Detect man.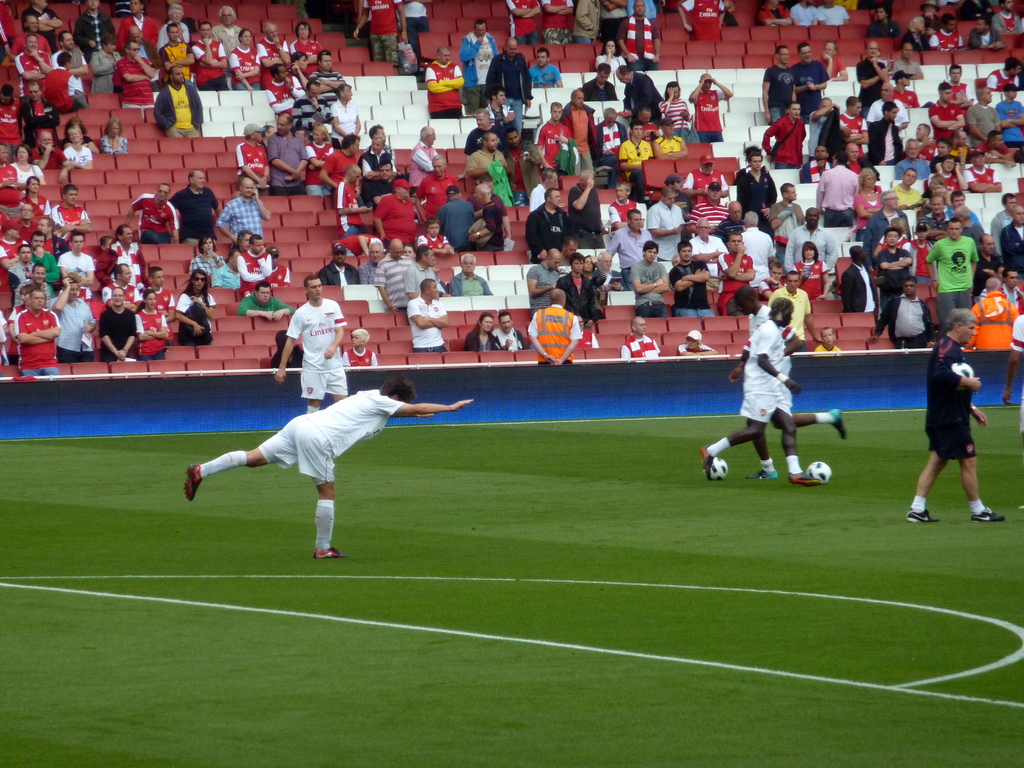
Detected at Rect(406, 274, 449, 349).
